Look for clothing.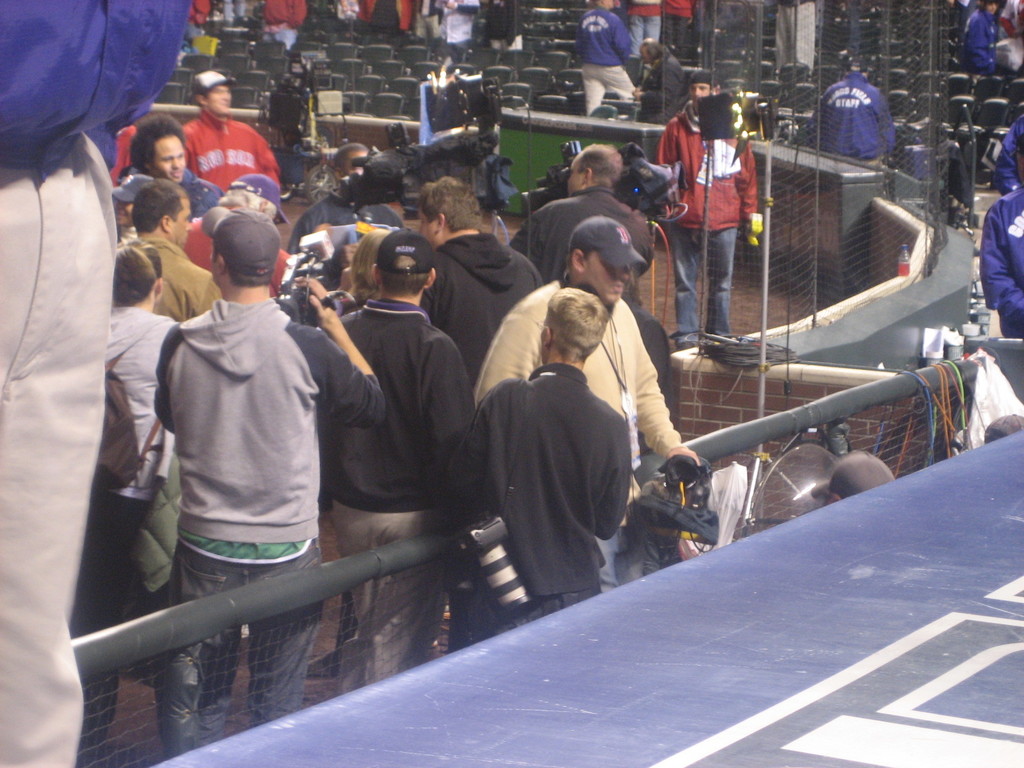
Found: <box>512,175,660,281</box>.
